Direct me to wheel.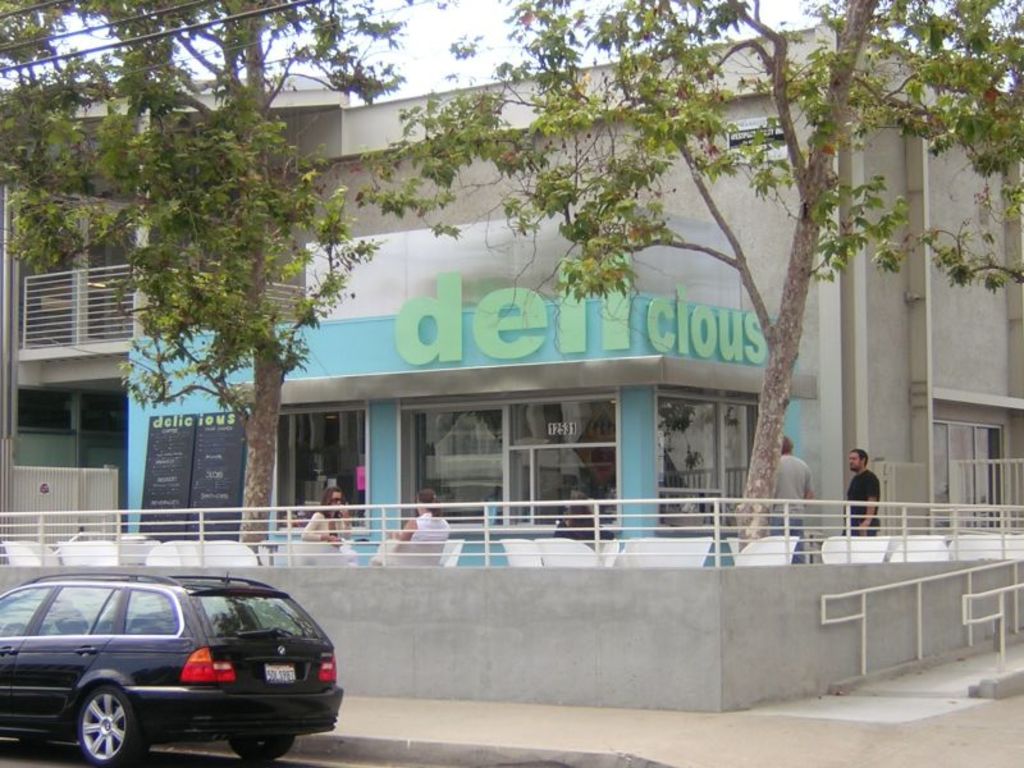
Direction: rect(224, 735, 292, 765).
